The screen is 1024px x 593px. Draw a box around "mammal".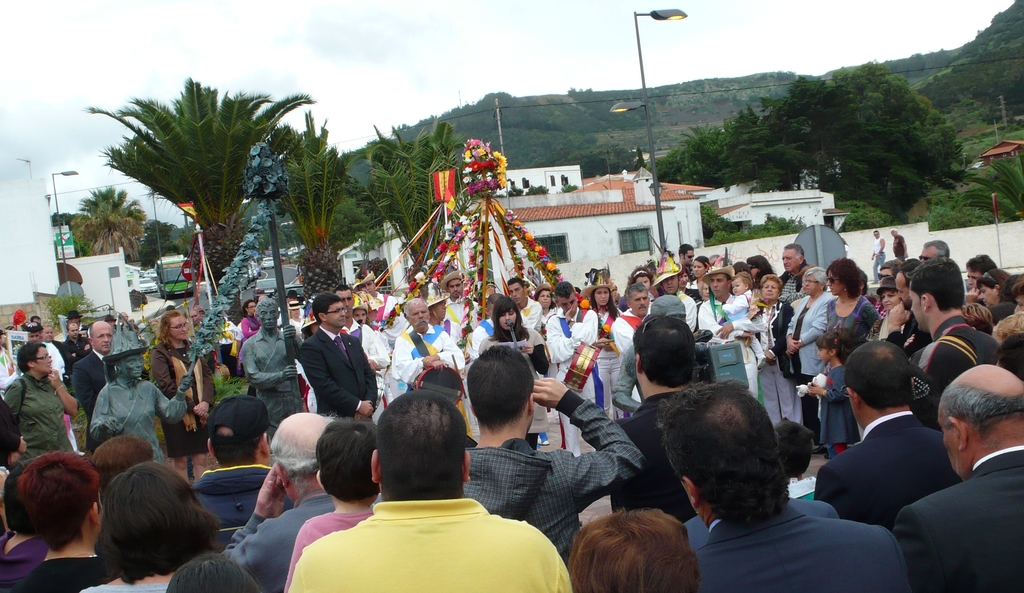
detection(892, 227, 905, 258).
